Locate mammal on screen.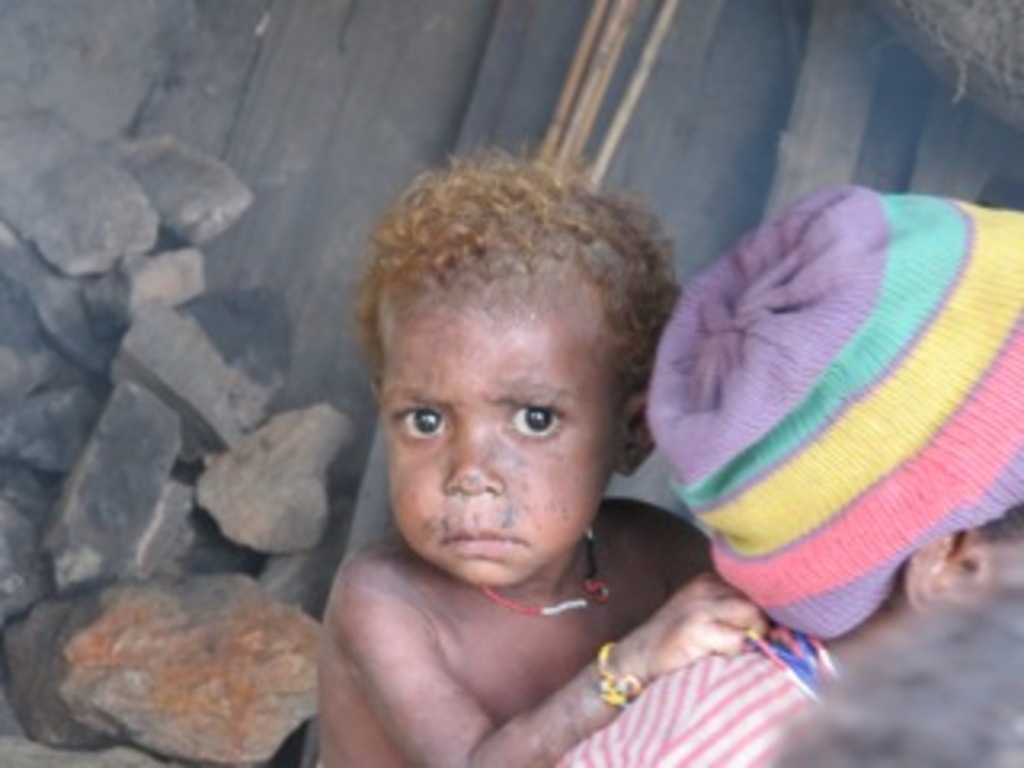
On screen at (544,179,1021,765).
